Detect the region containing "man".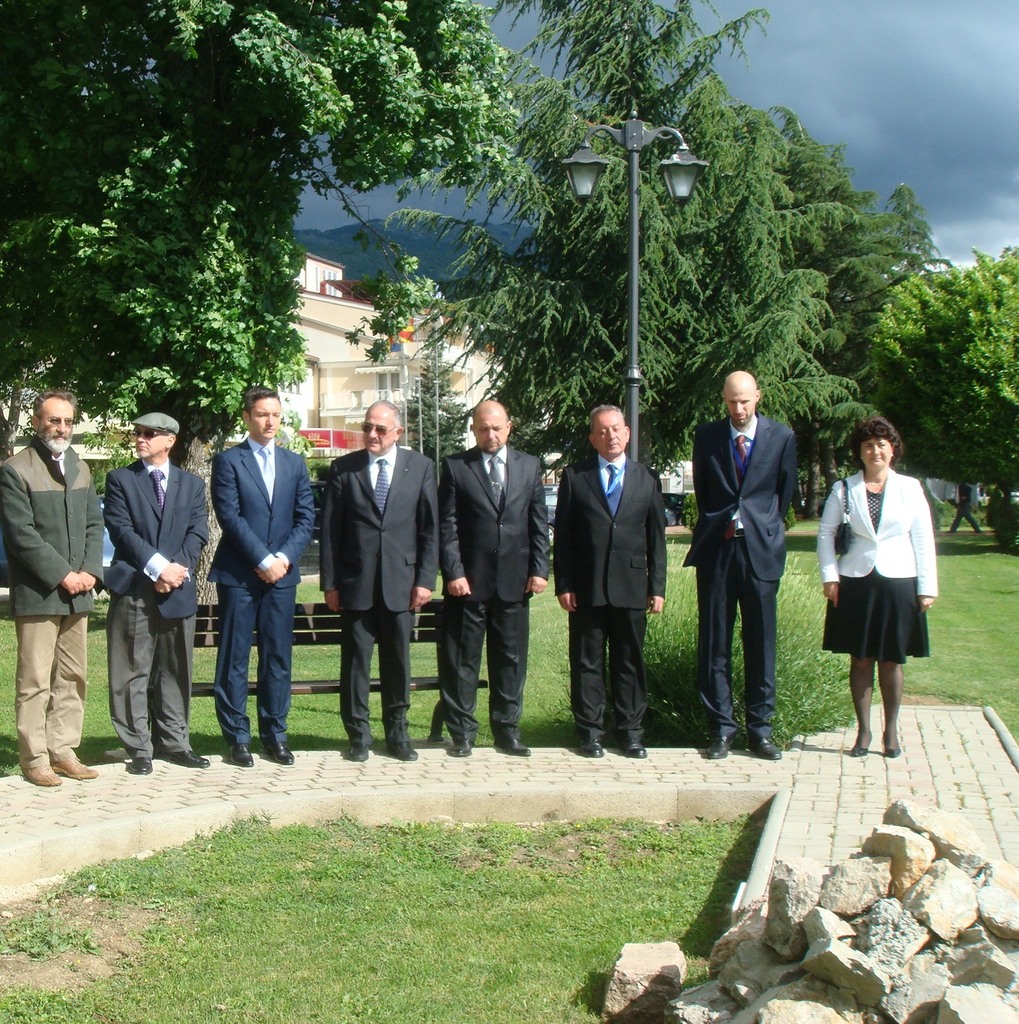
rect(552, 407, 668, 755).
